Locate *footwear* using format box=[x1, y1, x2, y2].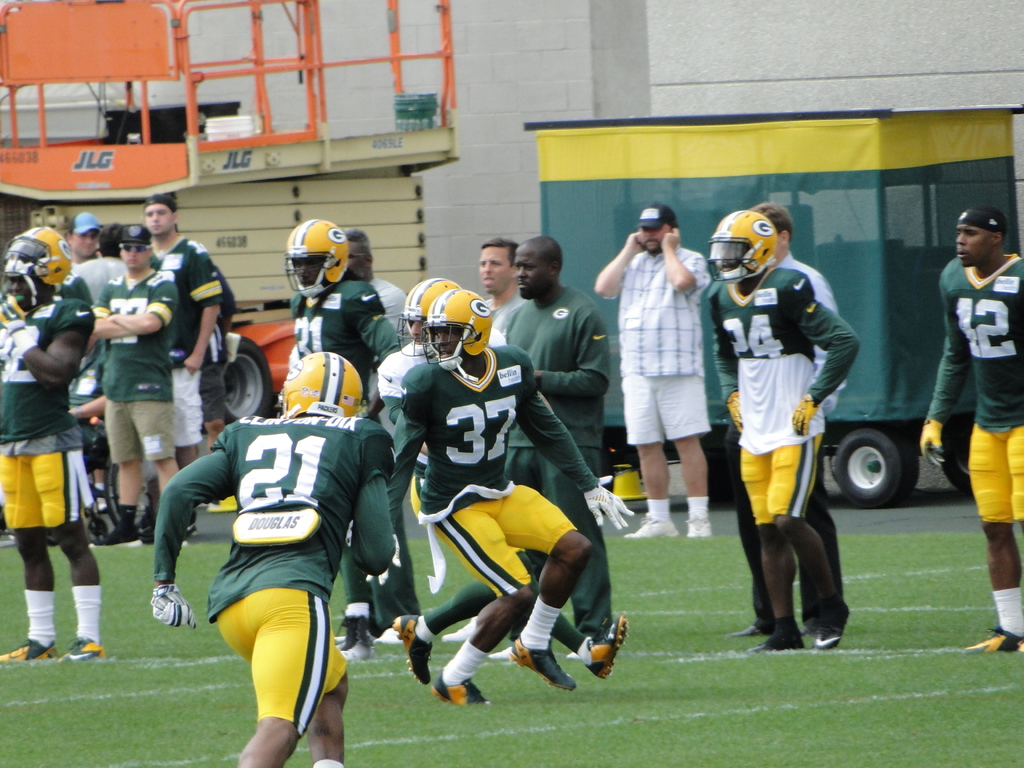
box=[682, 512, 717, 541].
